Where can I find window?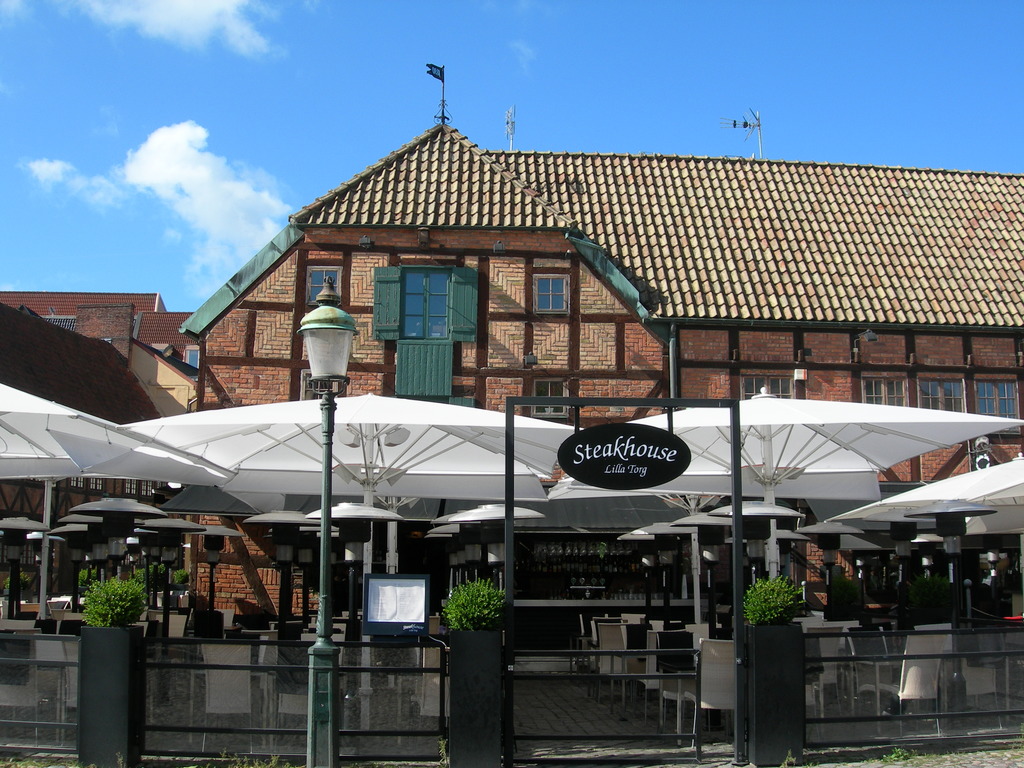
You can find it at <bbox>861, 370, 909, 408</bbox>.
